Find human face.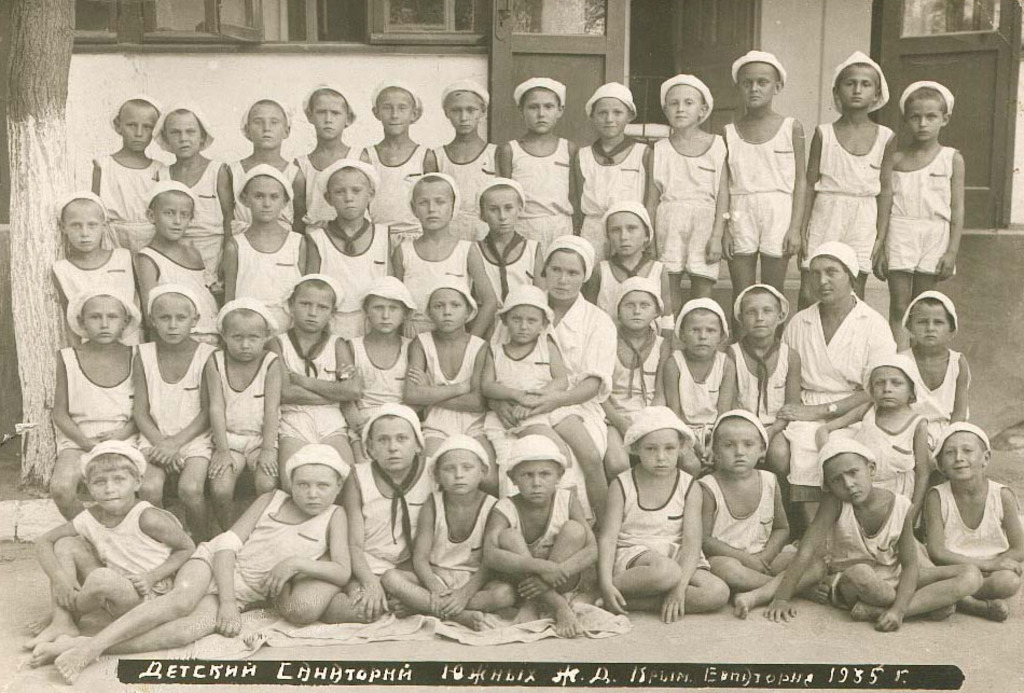
609, 212, 636, 254.
